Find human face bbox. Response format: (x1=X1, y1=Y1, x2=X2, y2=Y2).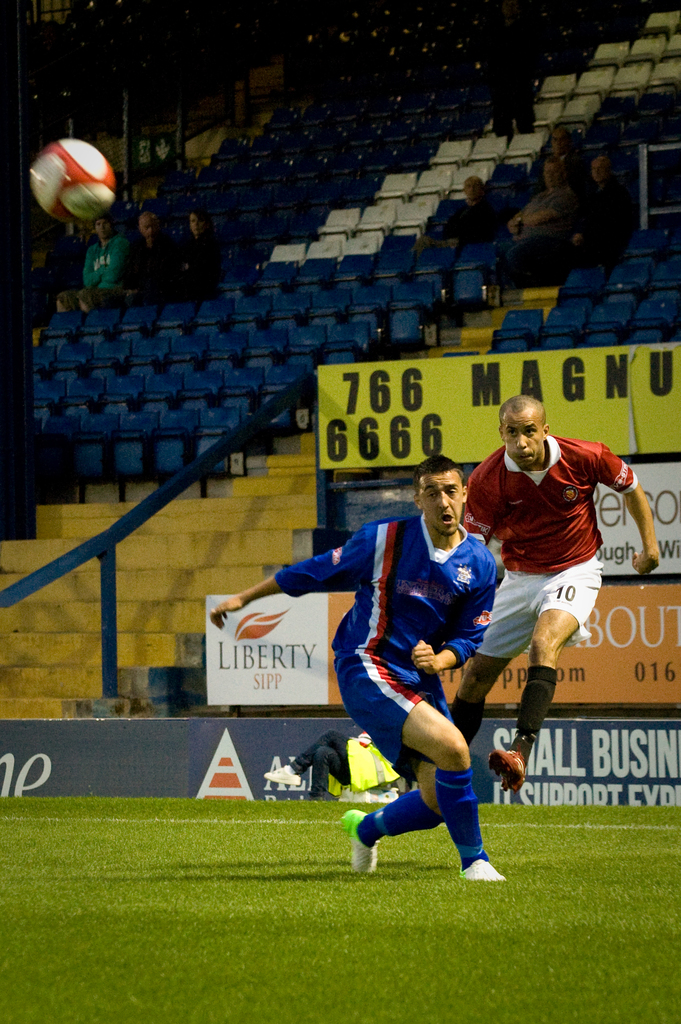
(x1=422, y1=470, x2=458, y2=531).
